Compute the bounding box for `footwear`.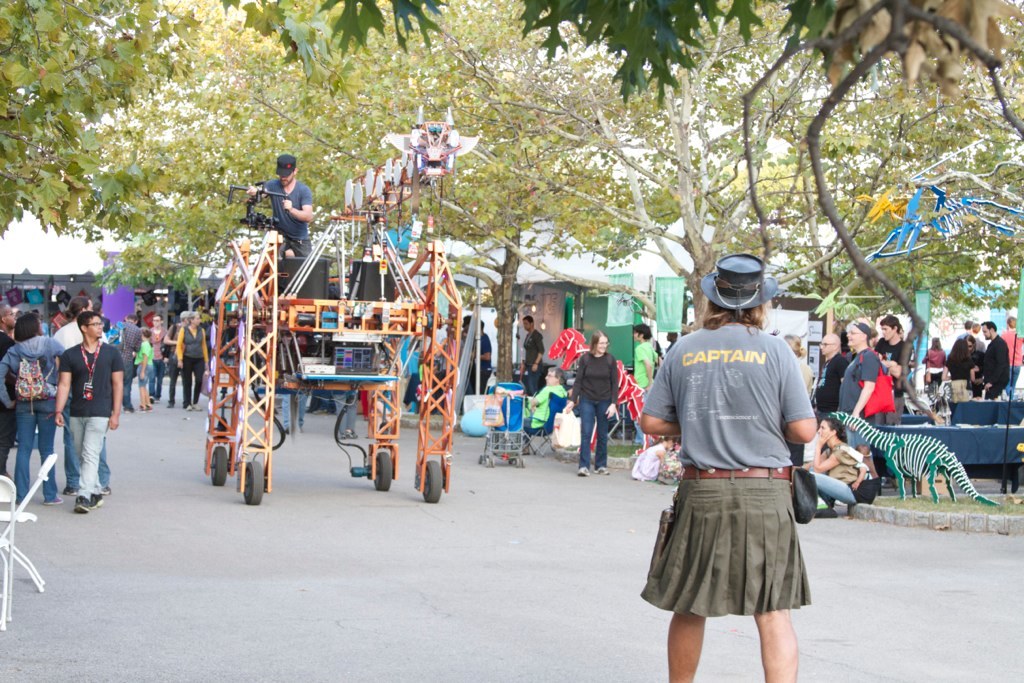
(576, 464, 589, 477).
